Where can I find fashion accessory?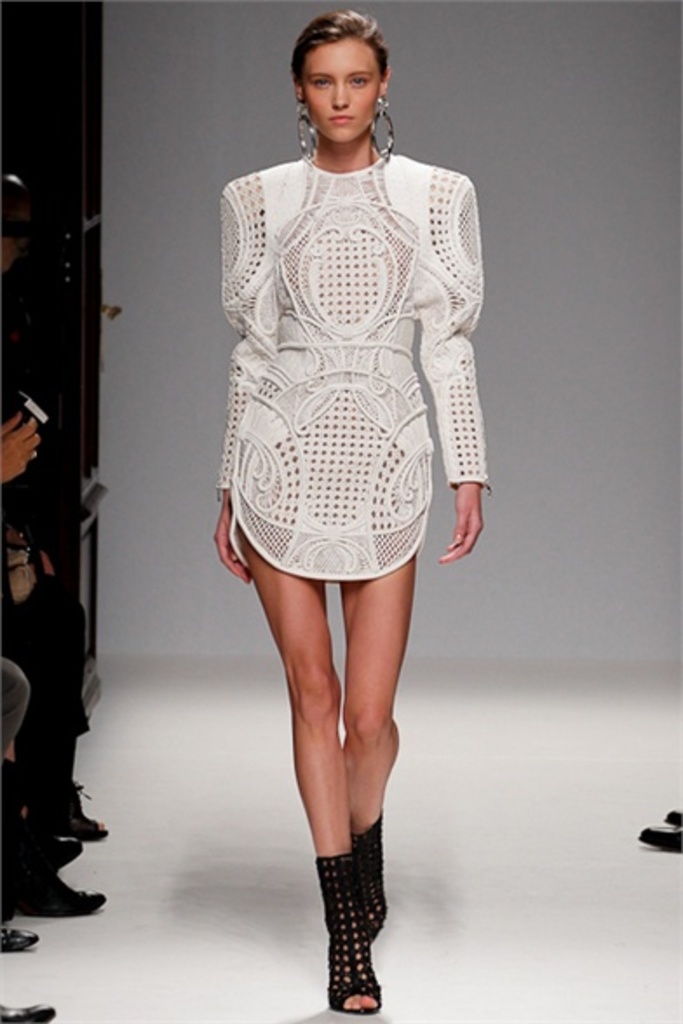
You can find it at x1=19, y1=867, x2=103, y2=920.
